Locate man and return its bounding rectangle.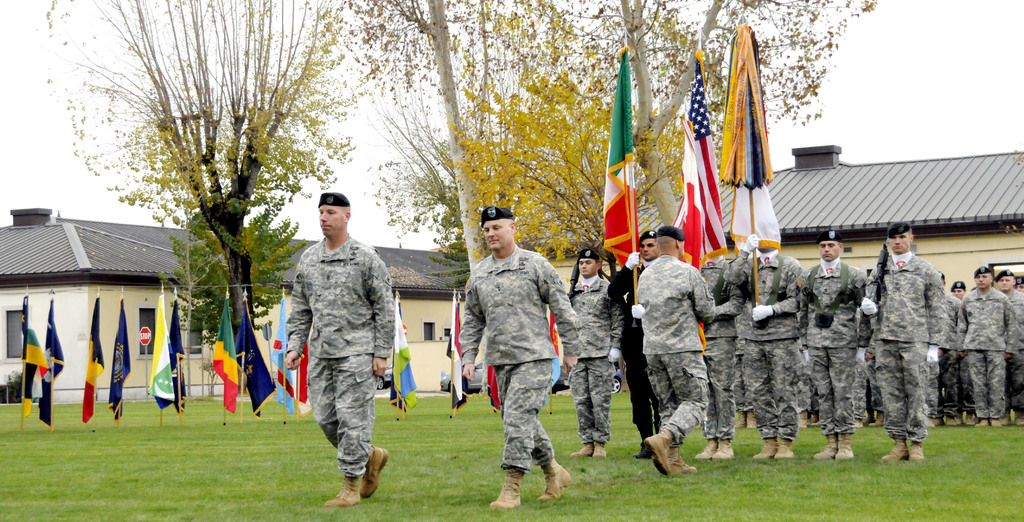
[459, 204, 584, 508].
